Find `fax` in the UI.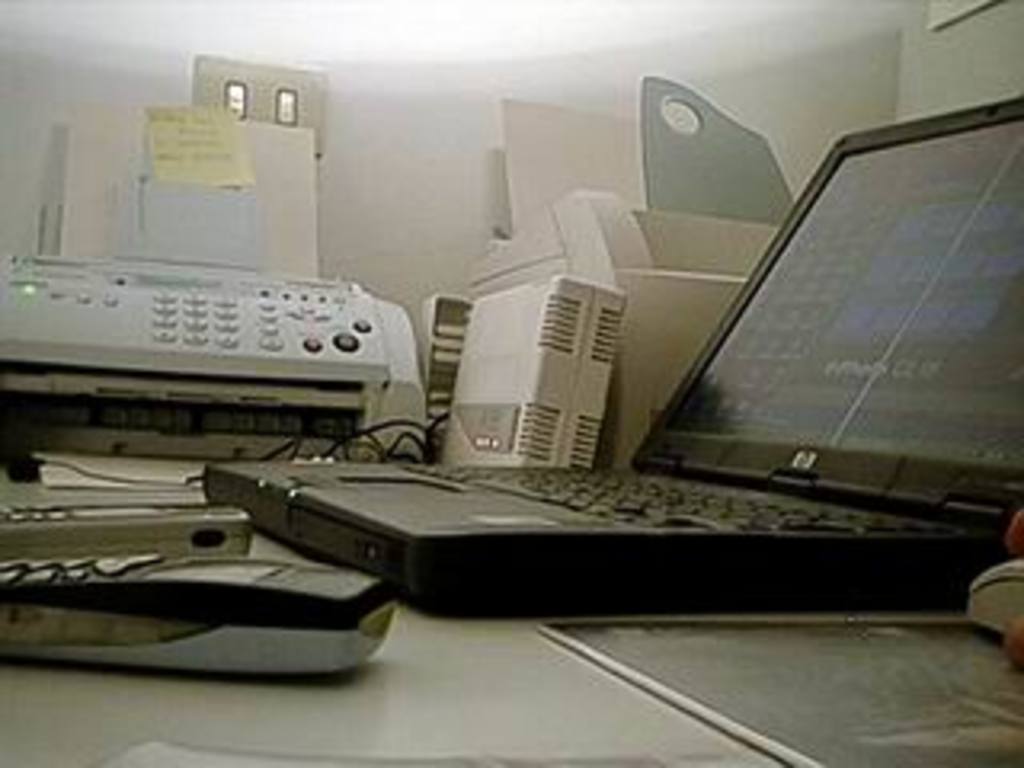
UI element at (left=0, top=150, right=432, bottom=474).
